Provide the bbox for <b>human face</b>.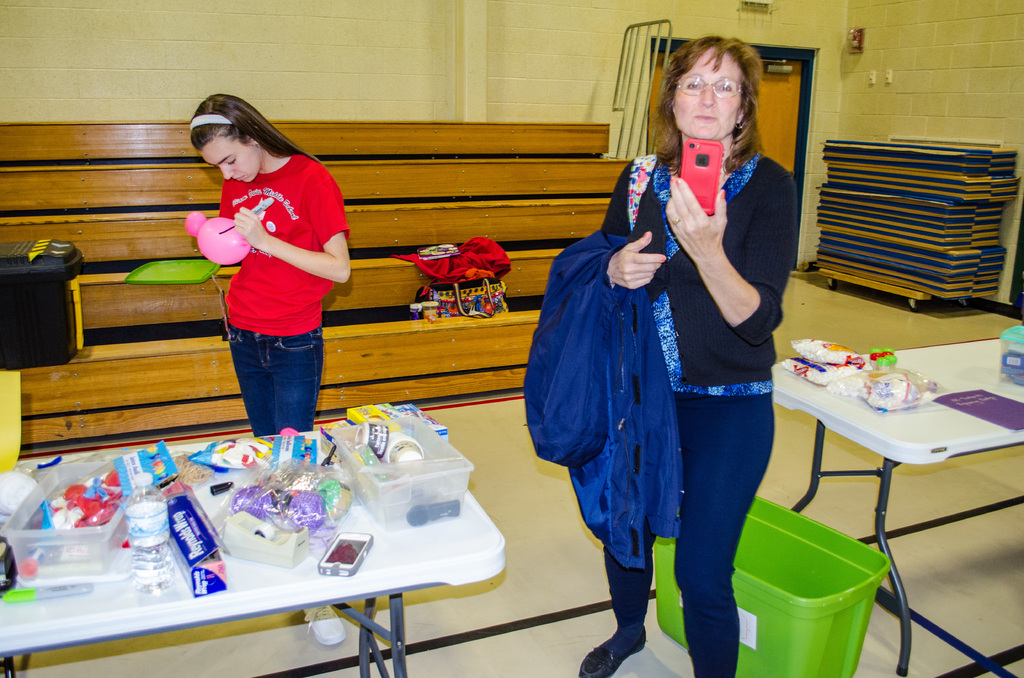
<bbox>200, 138, 264, 181</bbox>.
